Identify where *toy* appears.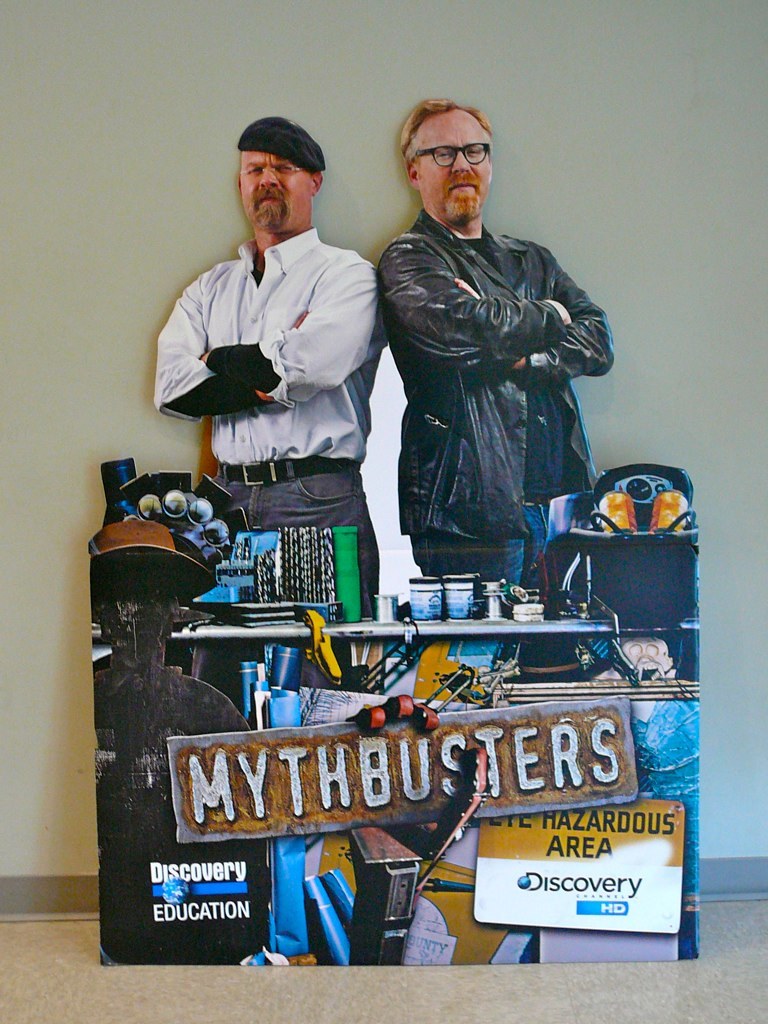
Appears at l=147, t=117, r=391, b=643.
